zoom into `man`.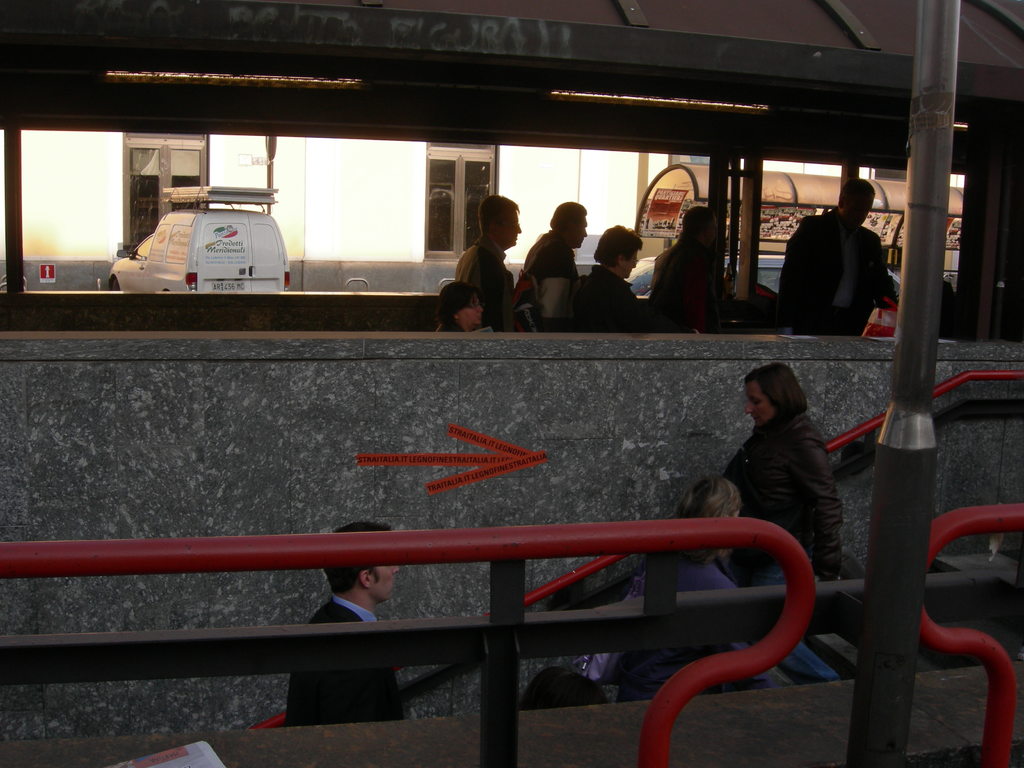
Zoom target: 520,201,589,336.
